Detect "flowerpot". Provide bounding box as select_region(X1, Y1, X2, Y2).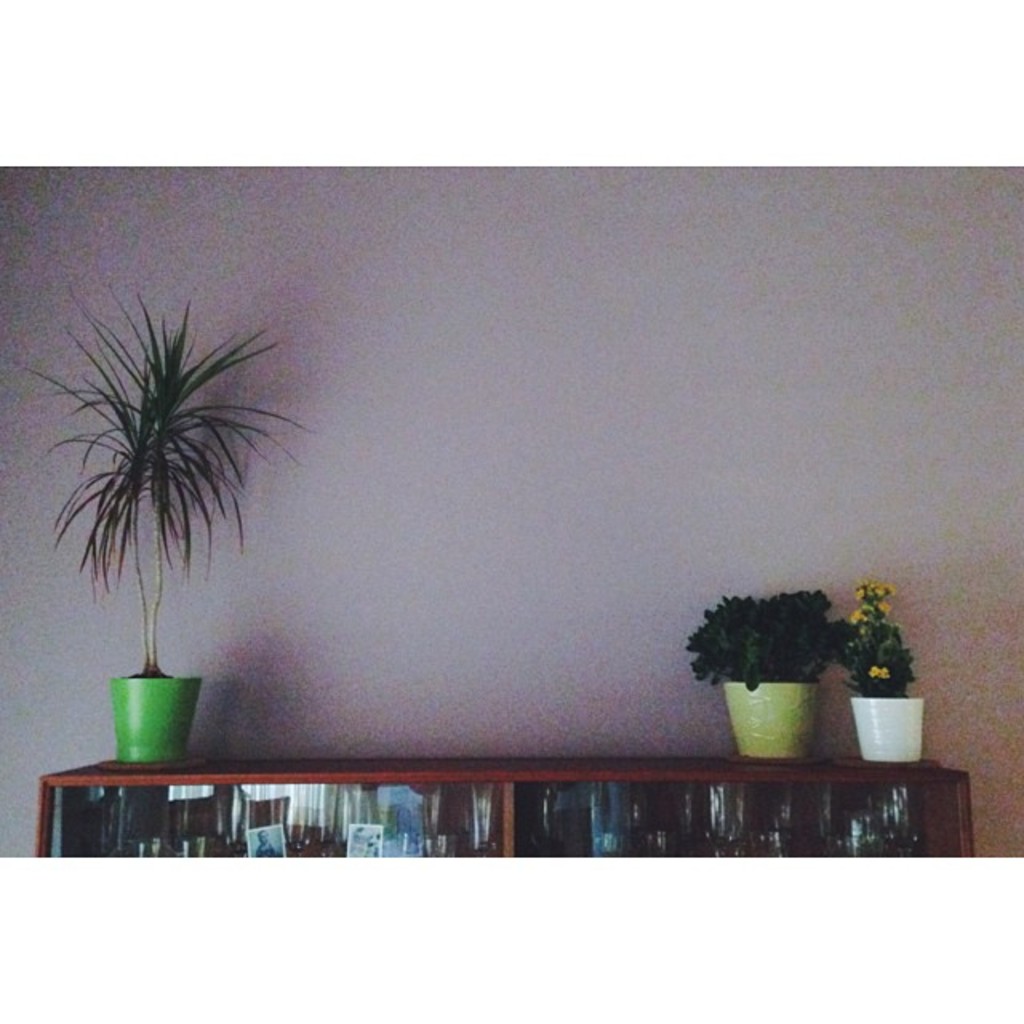
select_region(725, 682, 826, 758).
